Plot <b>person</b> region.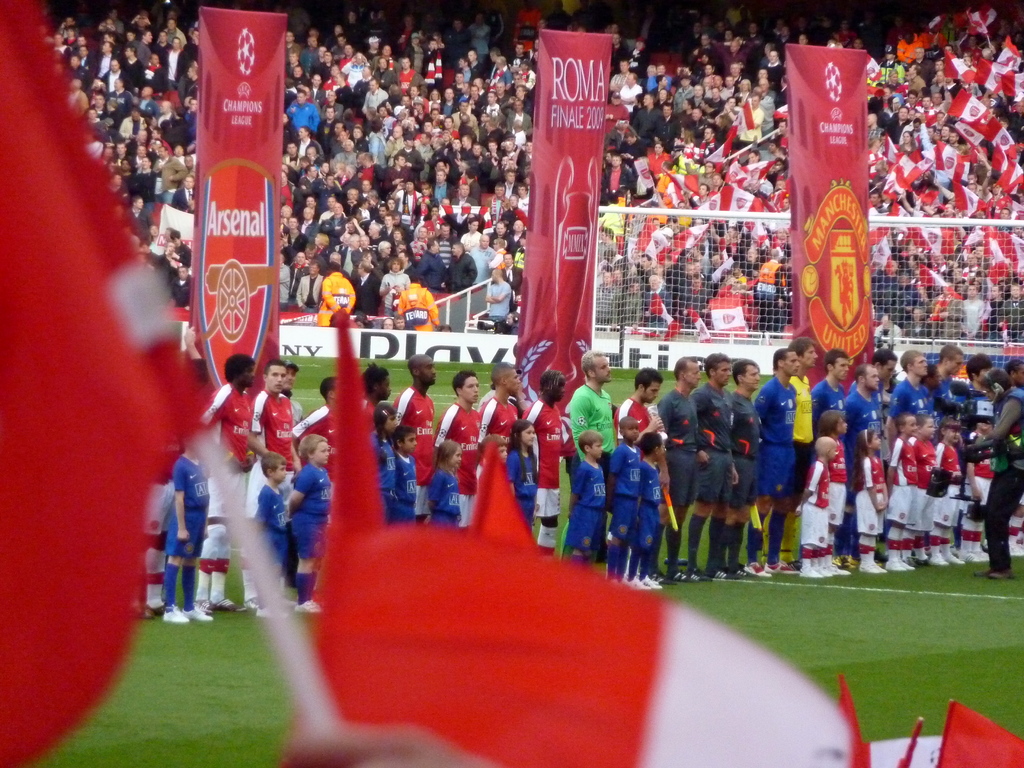
Plotted at BBox(954, 364, 1023, 580).
